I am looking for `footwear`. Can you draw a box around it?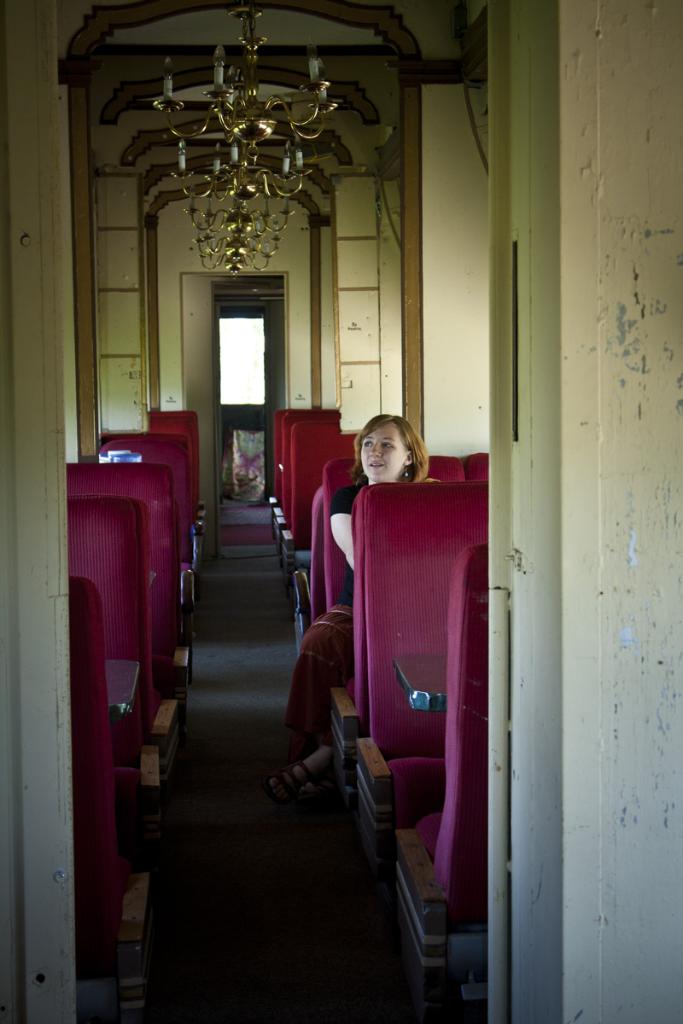
Sure, the bounding box is [295,773,336,803].
